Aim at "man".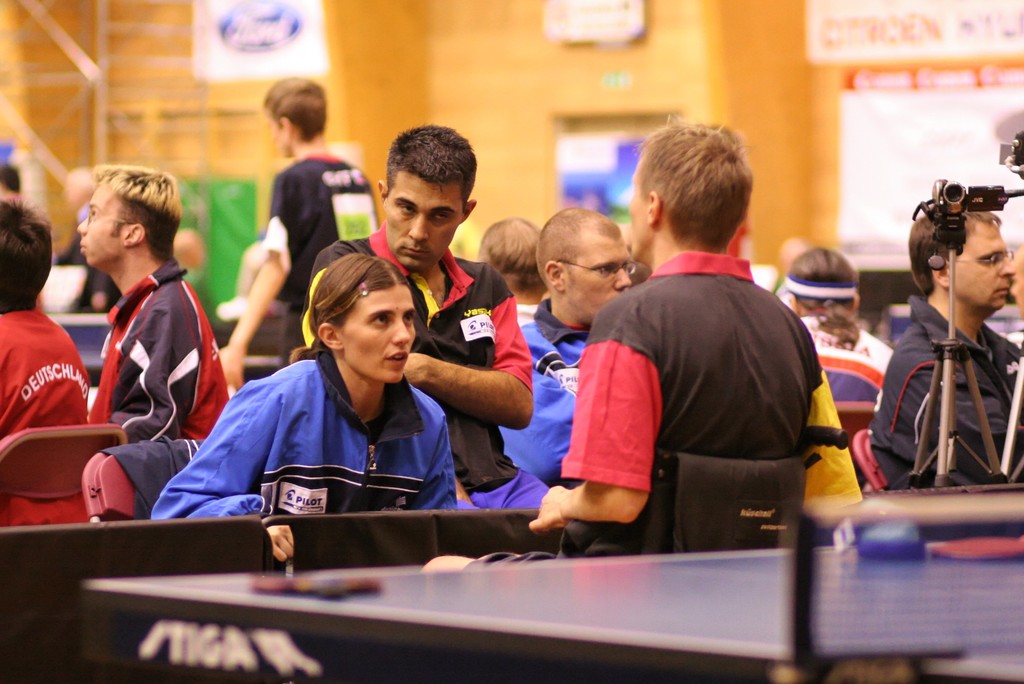
Aimed at 67 170 231 440.
